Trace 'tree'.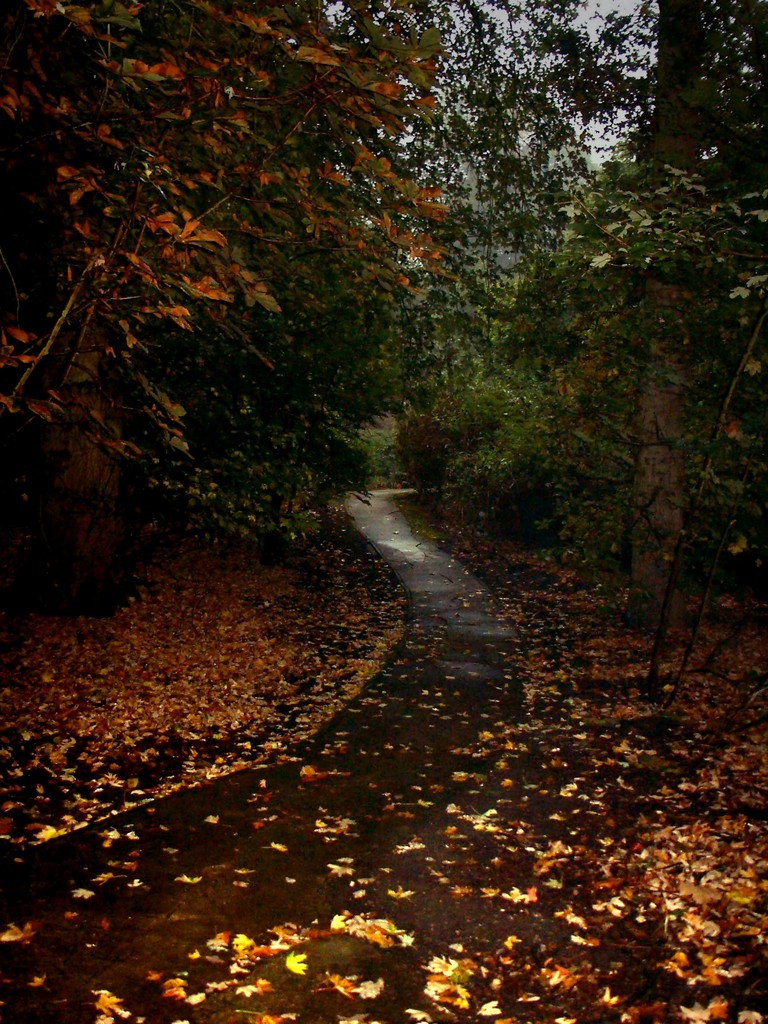
Traced to rect(632, 0, 717, 637).
